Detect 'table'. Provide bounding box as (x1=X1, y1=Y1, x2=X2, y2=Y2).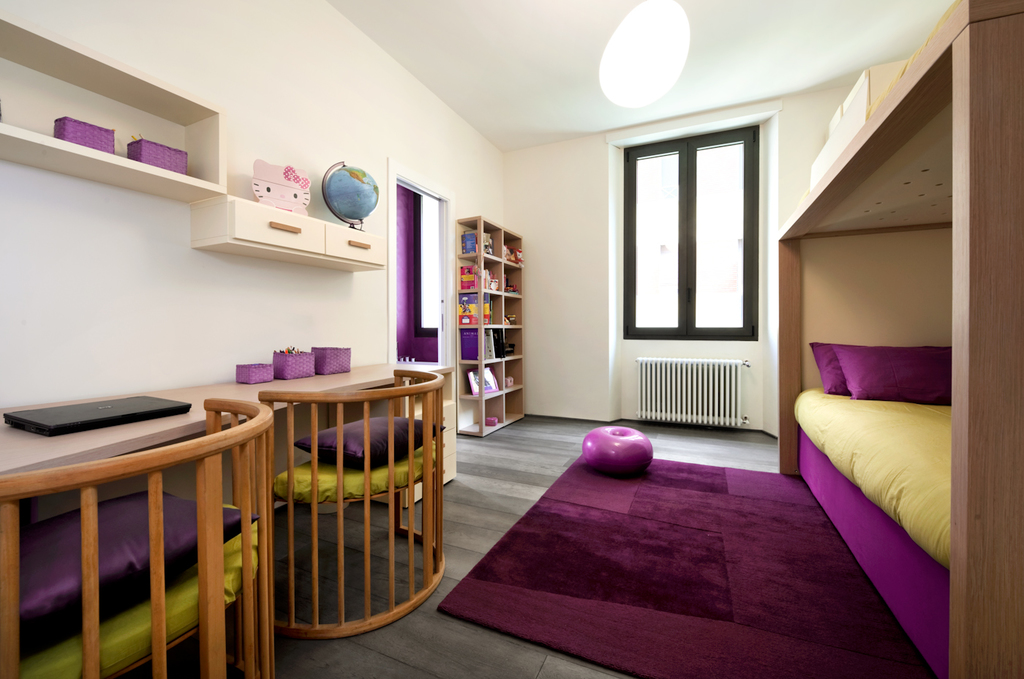
(x1=0, y1=361, x2=457, y2=509).
